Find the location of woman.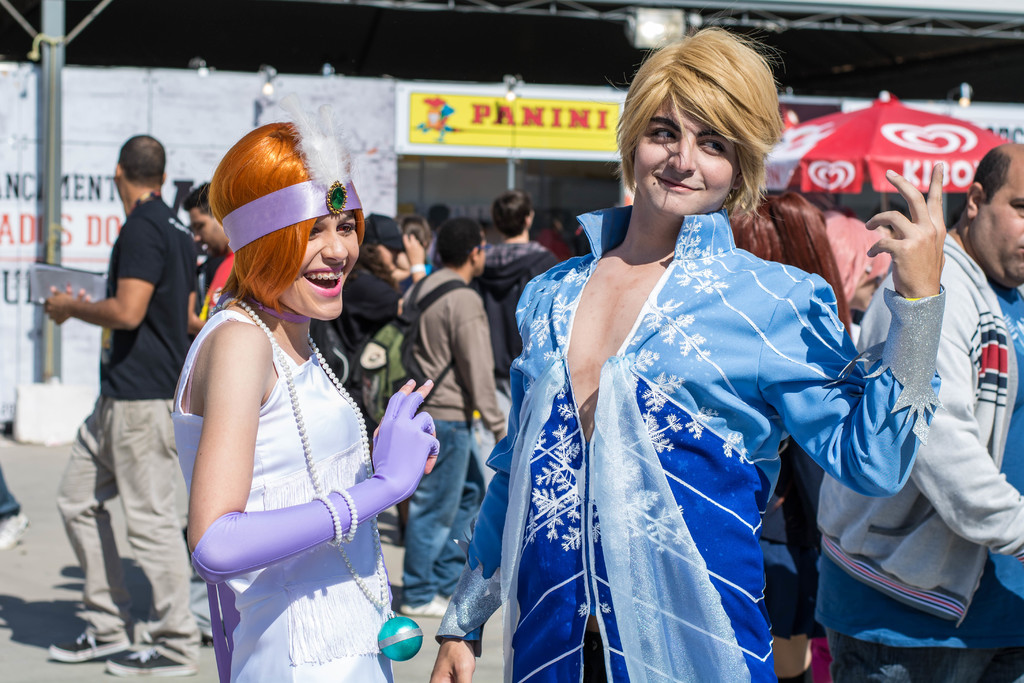
Location: detection(720, 183, 866, 682).
